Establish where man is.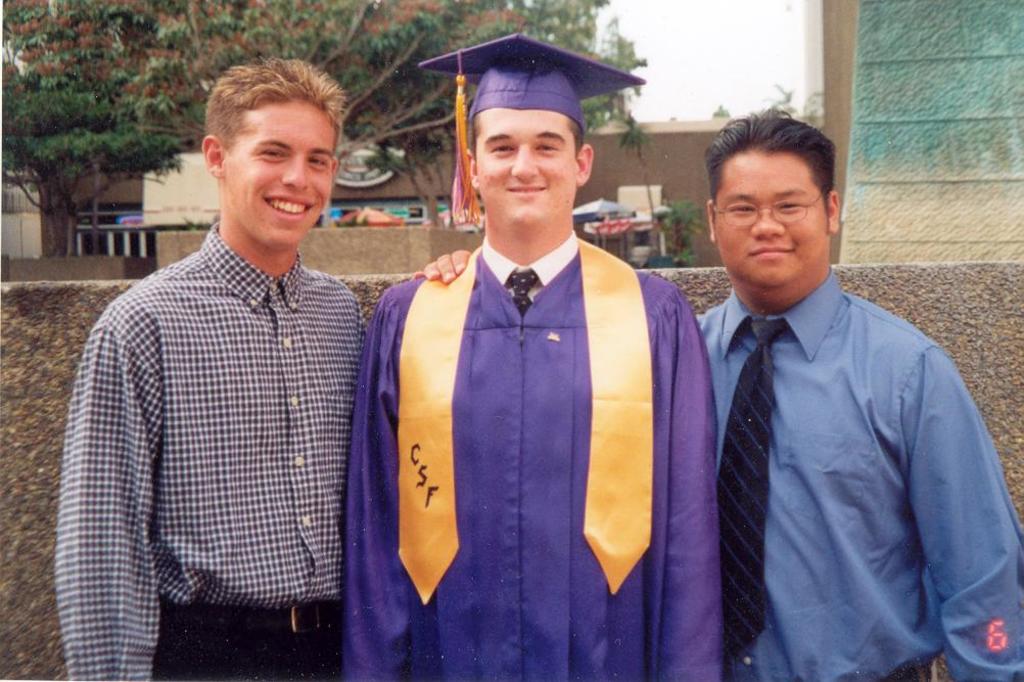
Established at x1=346, y1=27, x2=731, y2=681.
